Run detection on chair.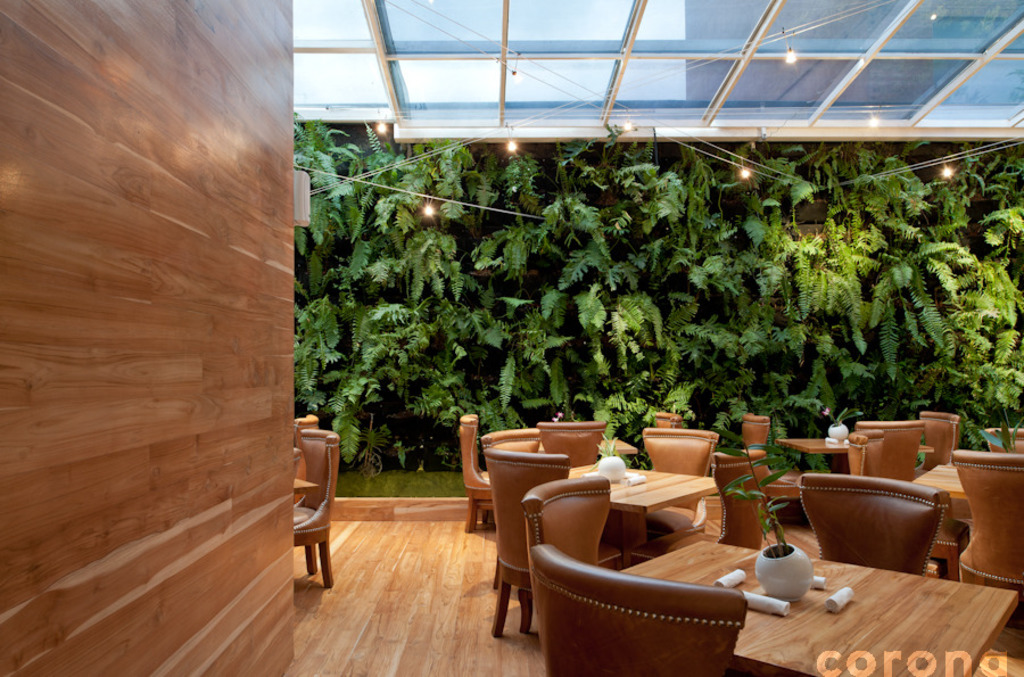
Result: <box>958,453,1023,626</box>.
